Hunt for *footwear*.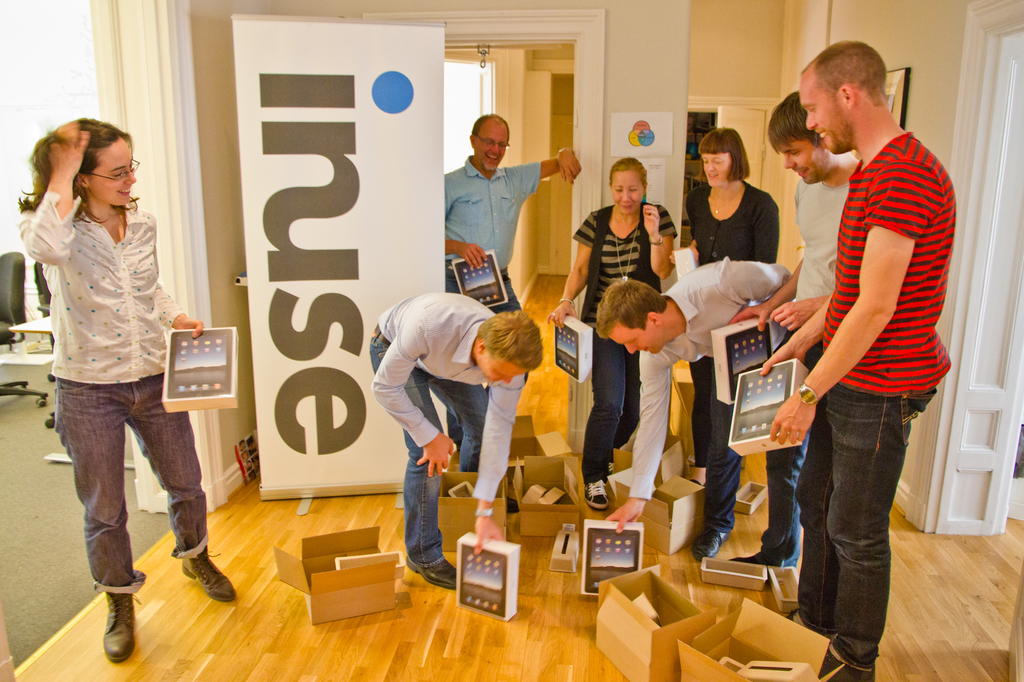
Hunted down at (left=581, top=480, right=606, bottom=509).
